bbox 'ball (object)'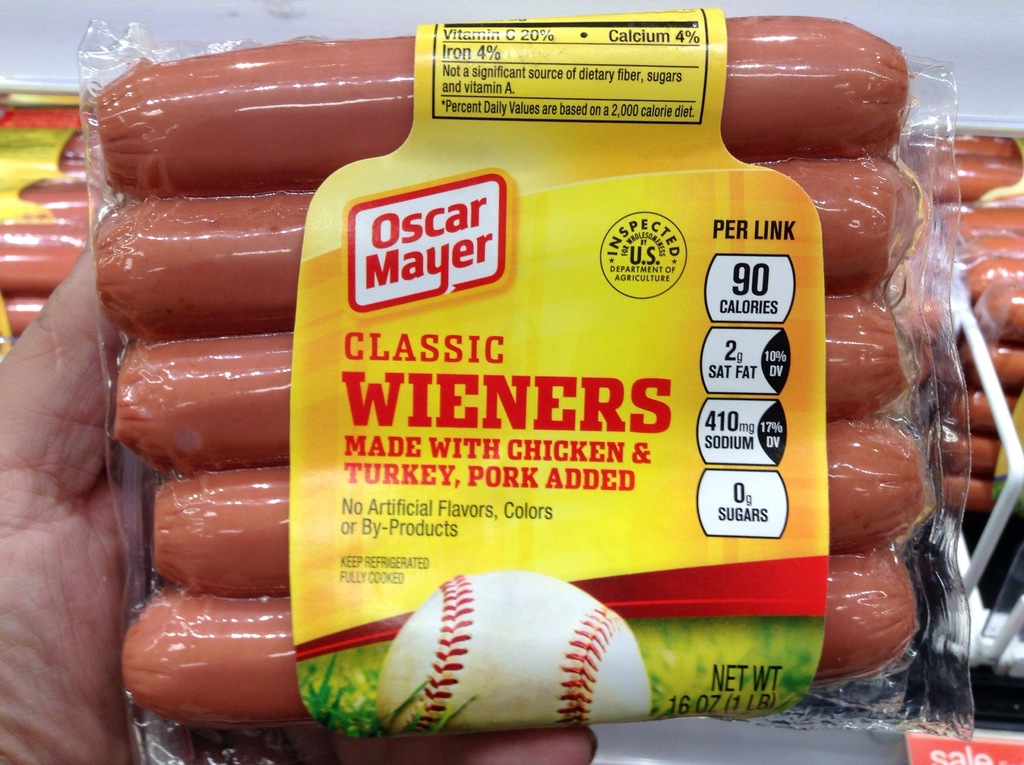
{"left": 377, "top": 567, "right": 652, "bottom": 737}
